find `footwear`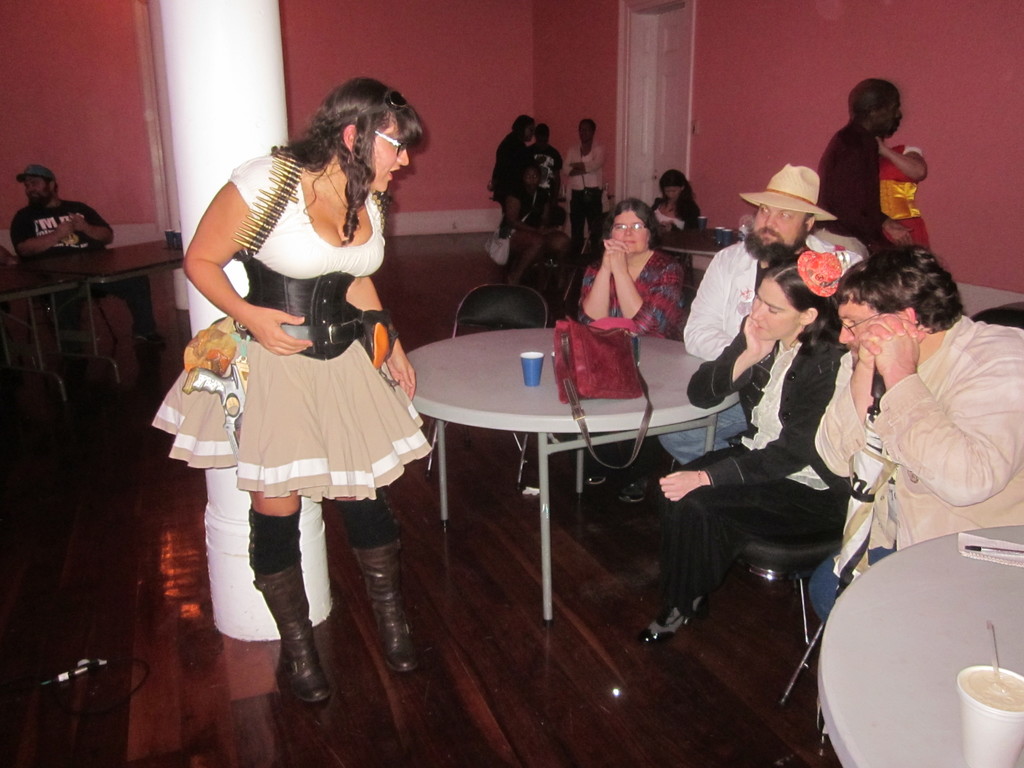
detection(636, 602, 704, 648)
